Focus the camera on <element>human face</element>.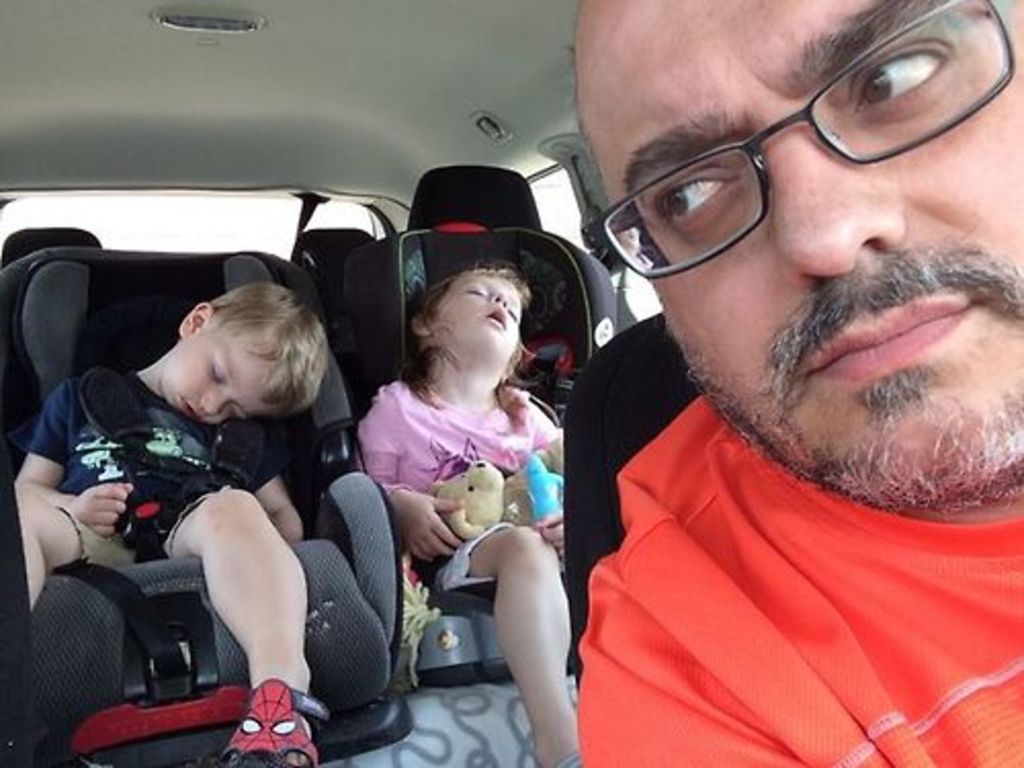
Focus region: 158,315,281,424.
